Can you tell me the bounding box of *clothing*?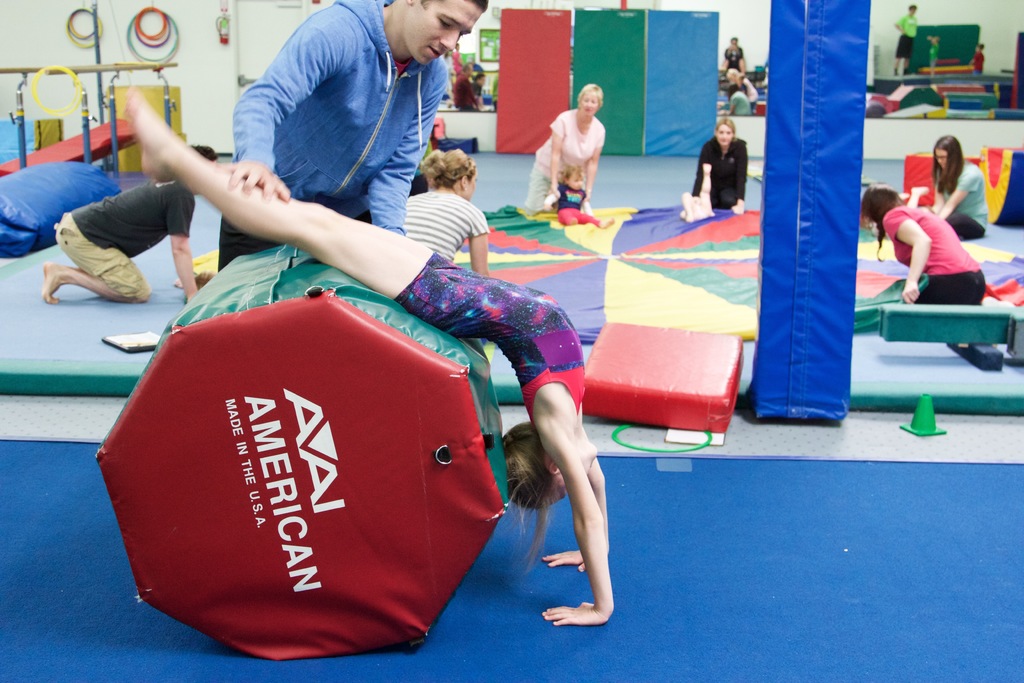
left=927, top=43, right=939, bottom=63.
